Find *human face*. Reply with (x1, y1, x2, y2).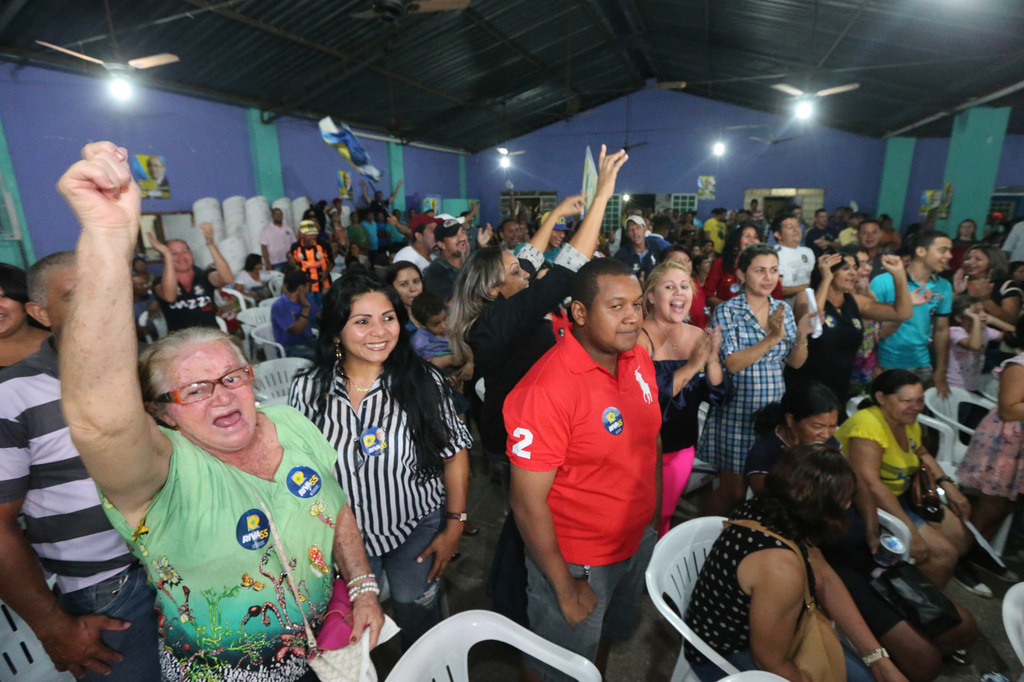
(794, 413, 842, 445).
